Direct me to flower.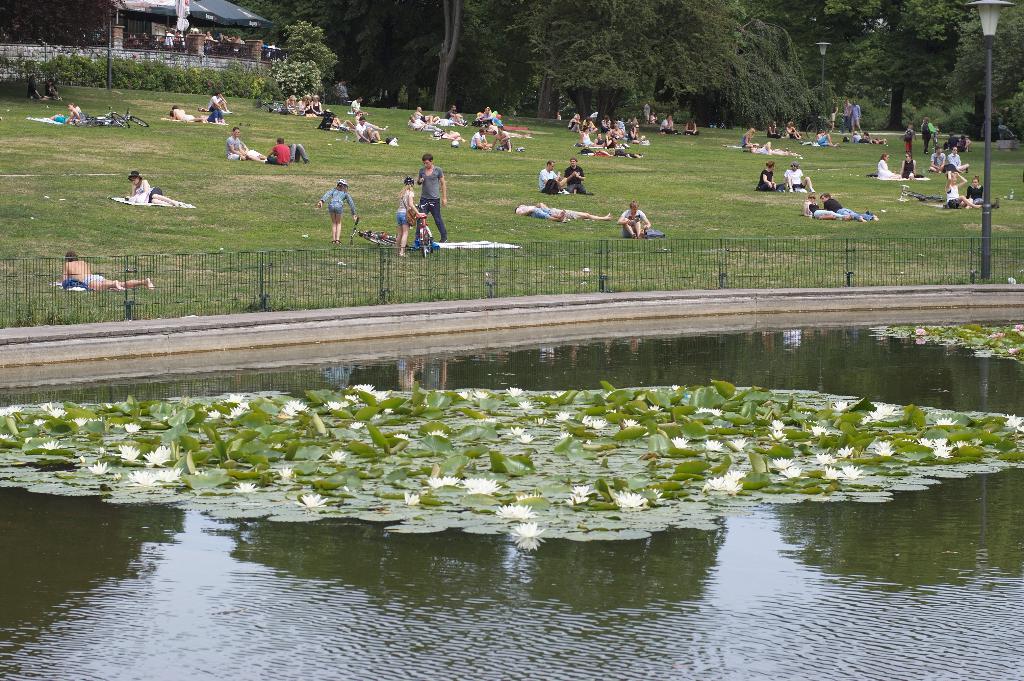
Direction: (0,407,28,419).
